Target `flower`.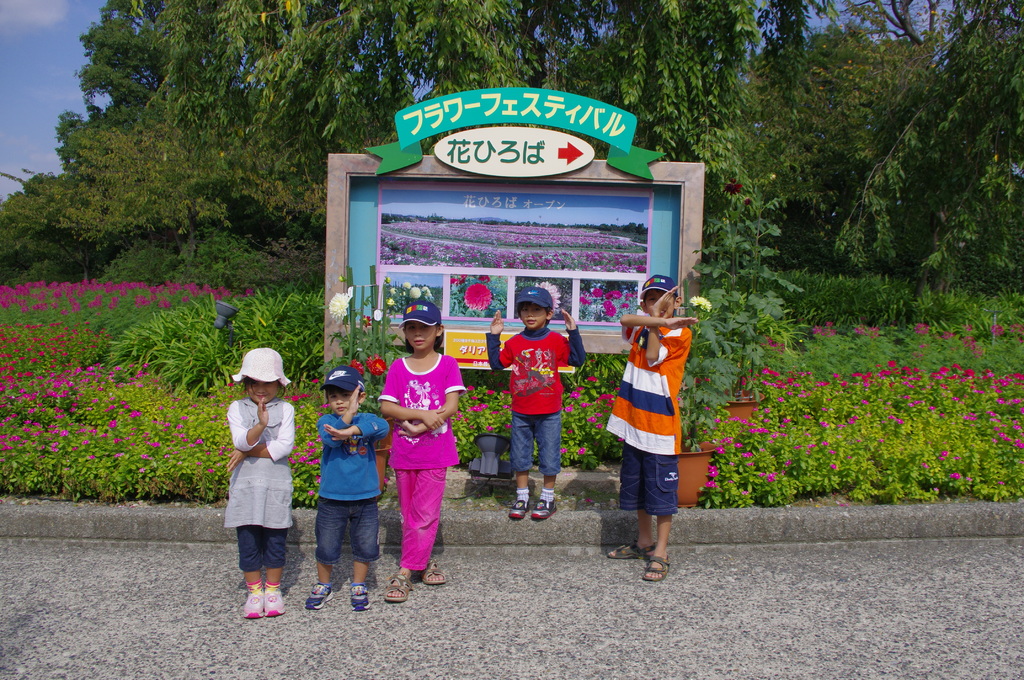
Target region: [x1=471, y1=401, x2=486, y2=417].
